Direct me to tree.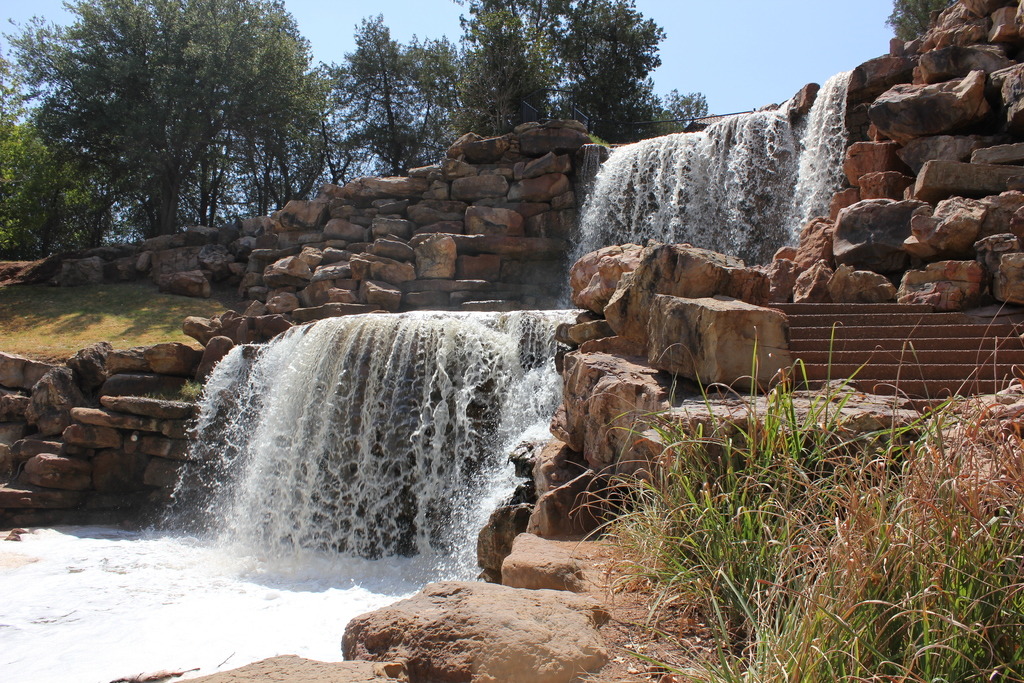
Direction: <bbox>20, 1, 354, 268</bbox>.
